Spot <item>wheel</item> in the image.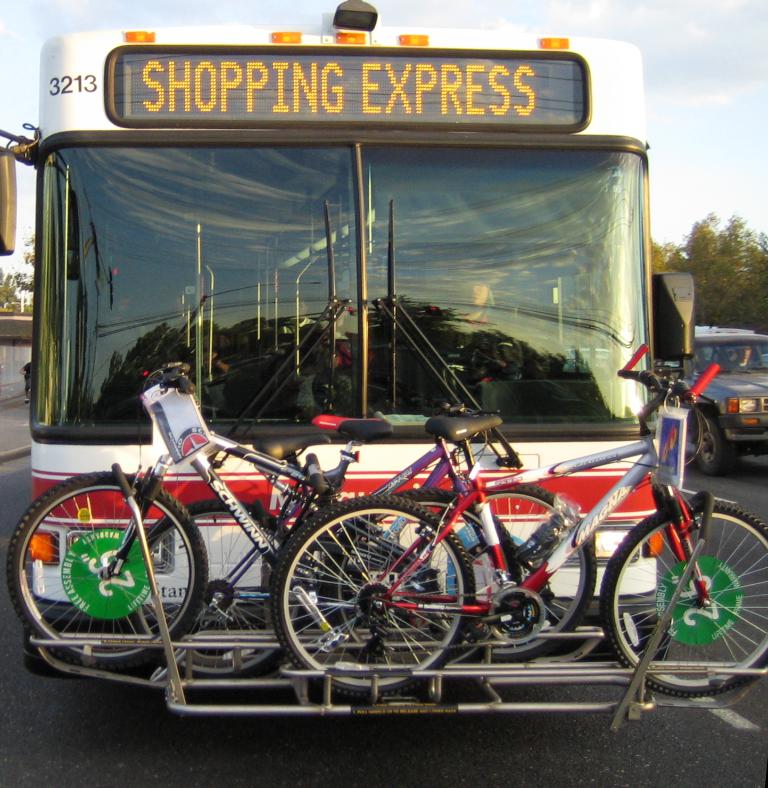
<item>wheel</item> found at locate(322, 491, 519, 663).
